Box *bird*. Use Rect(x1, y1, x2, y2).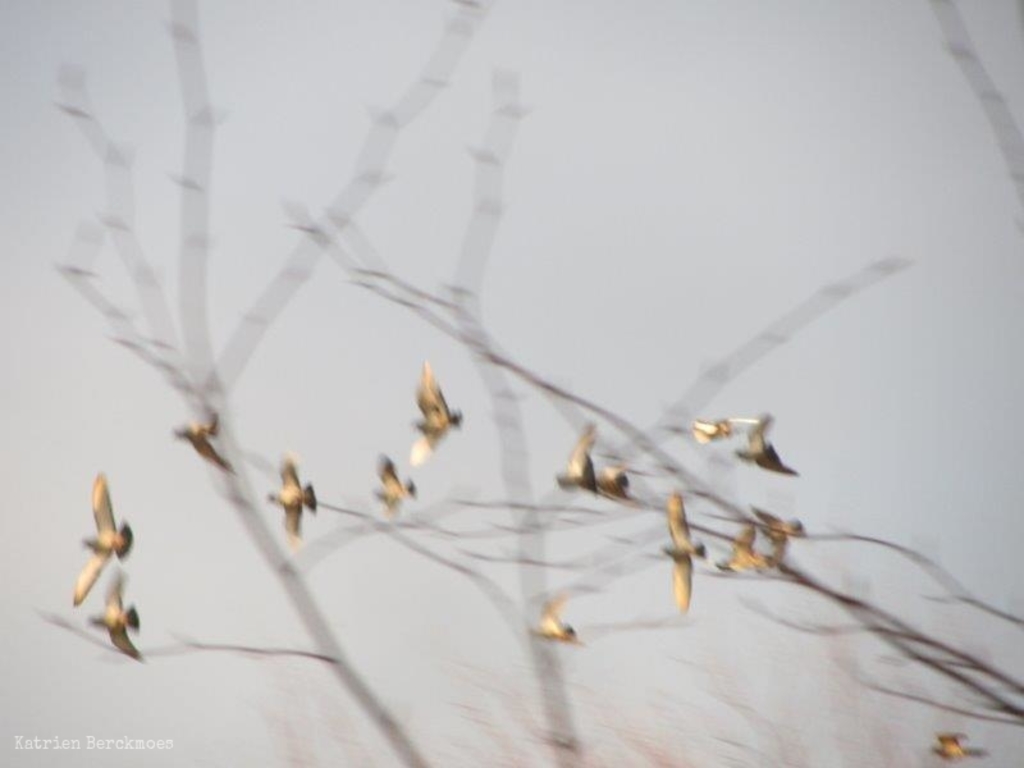
Rect(730, 408, 799, 476).
